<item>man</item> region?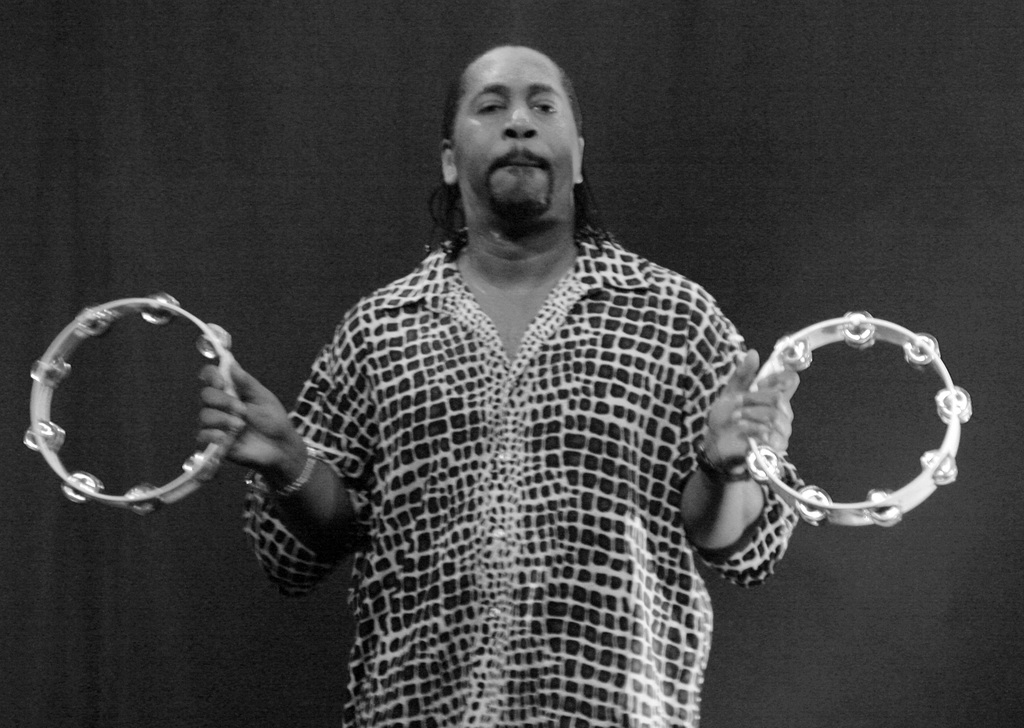
bbox(199, 47, 799, 727)
